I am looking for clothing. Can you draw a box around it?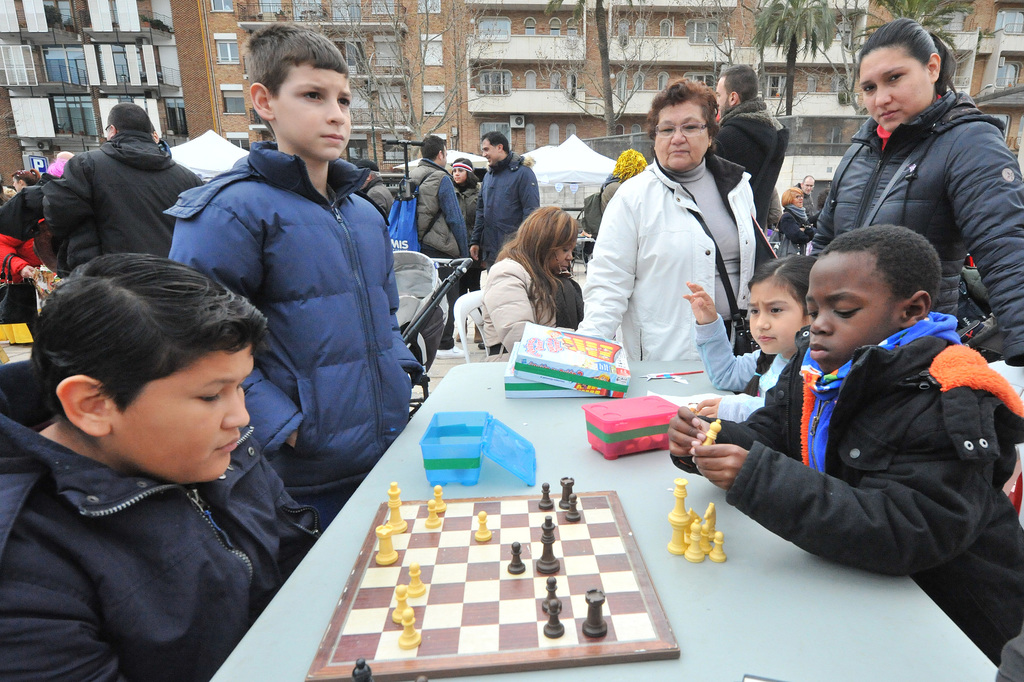
Sure, the bounding box is l=164, t=133, r=415, b=518.
